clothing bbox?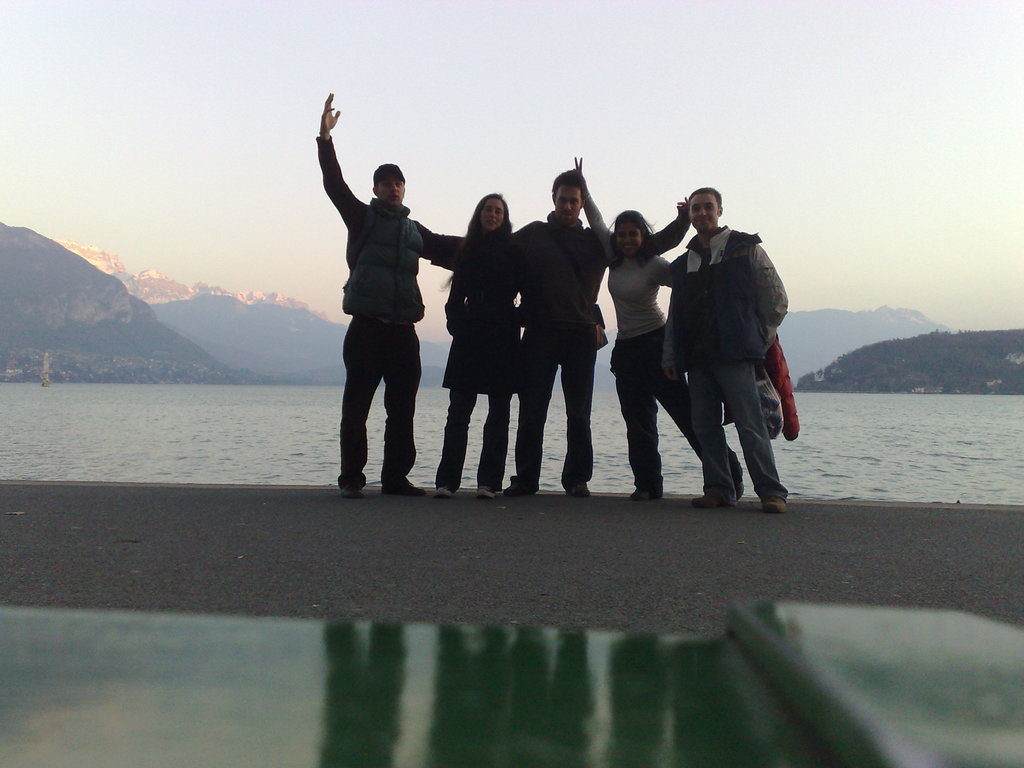
[left=444, top=224, right=527, bottom=388]
